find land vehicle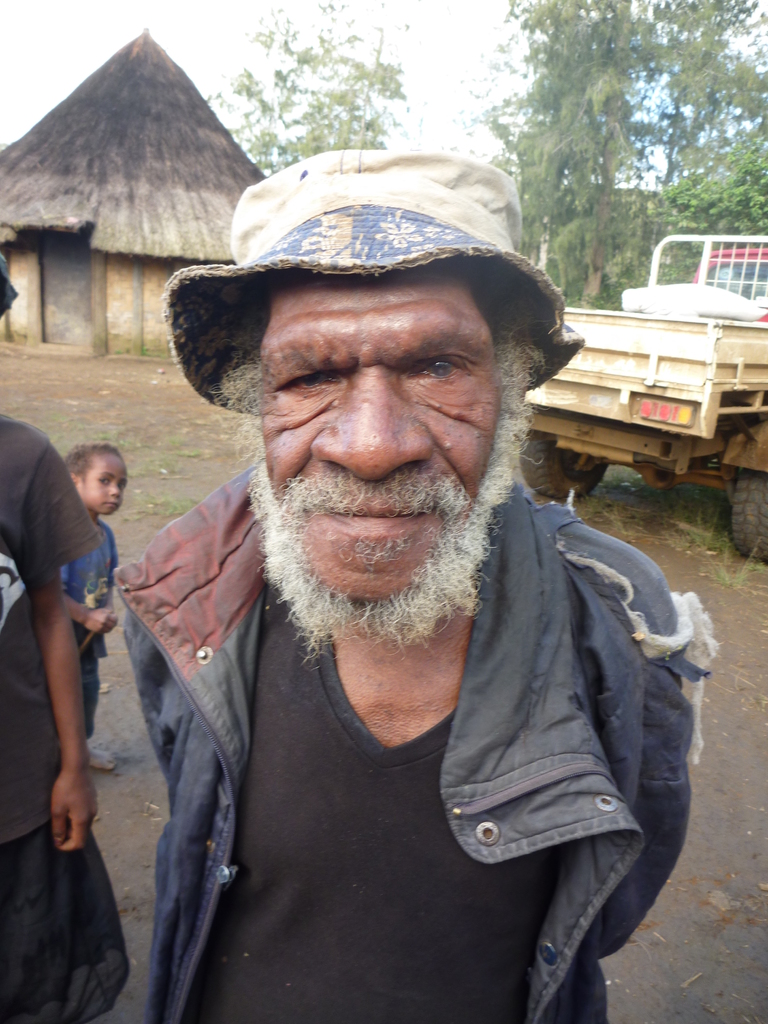
left=524, top=232, right=767, bottom=564
